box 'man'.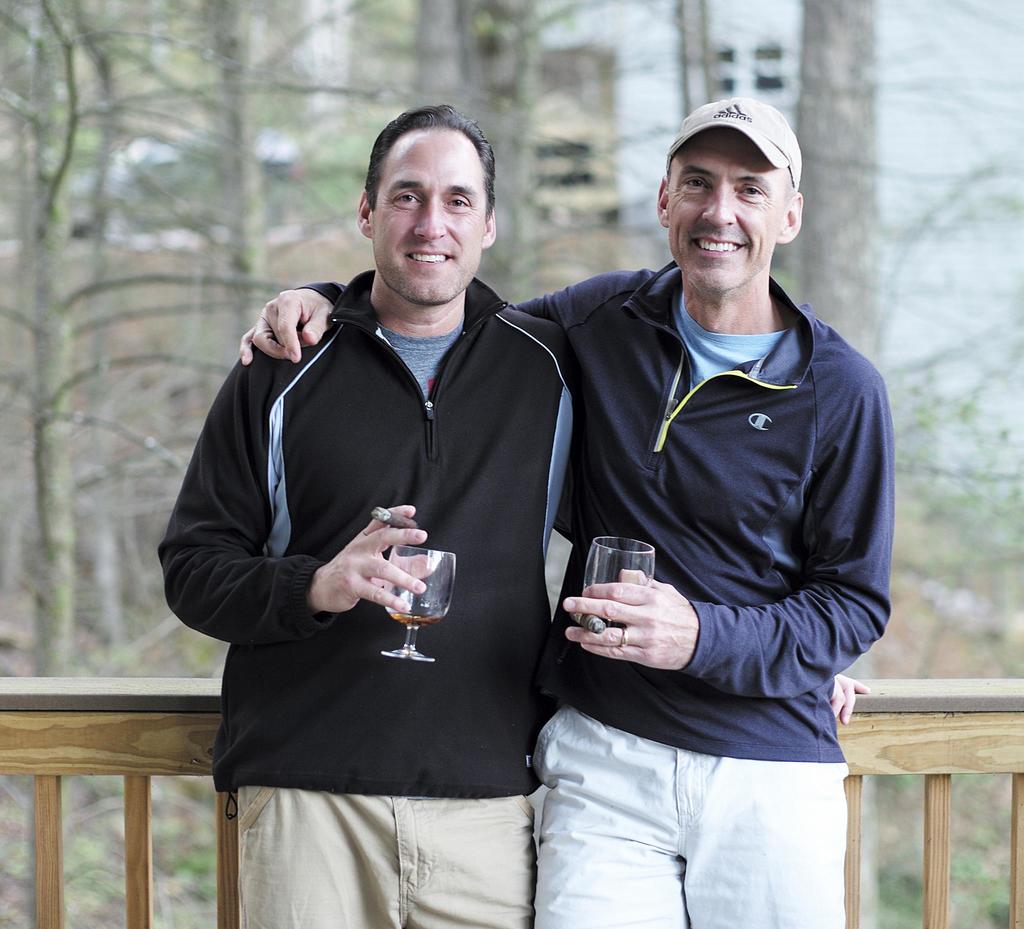
[239,93,896,928].
